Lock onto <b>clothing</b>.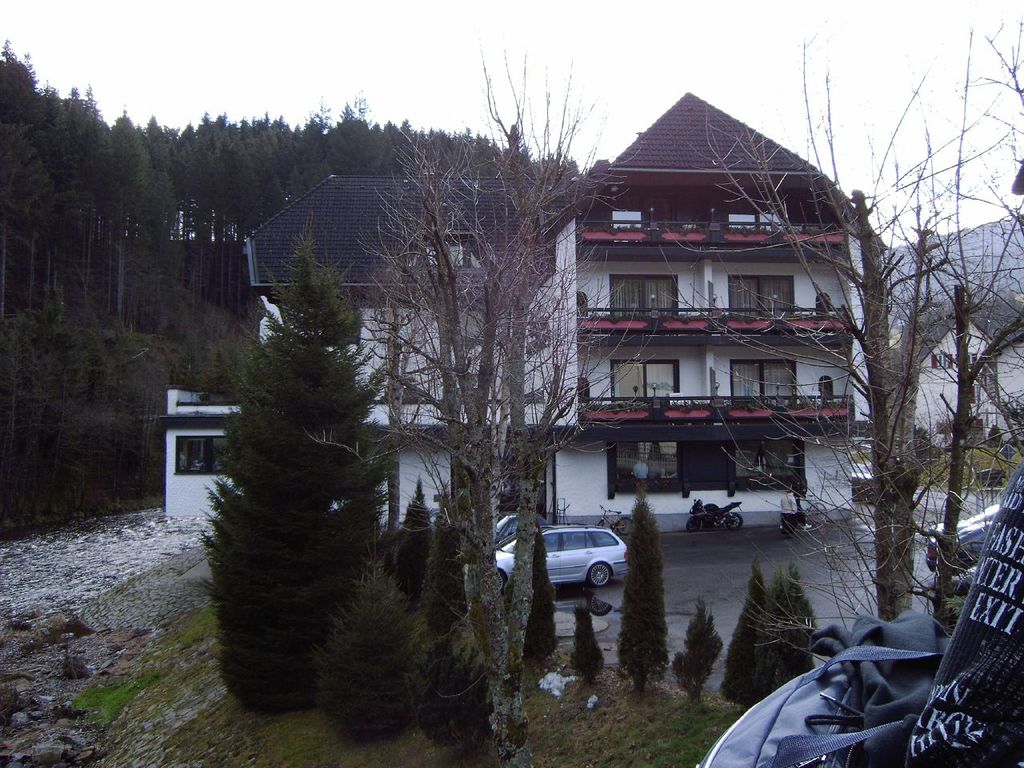
Locked: bbox=(634, 462, 650, 480).
